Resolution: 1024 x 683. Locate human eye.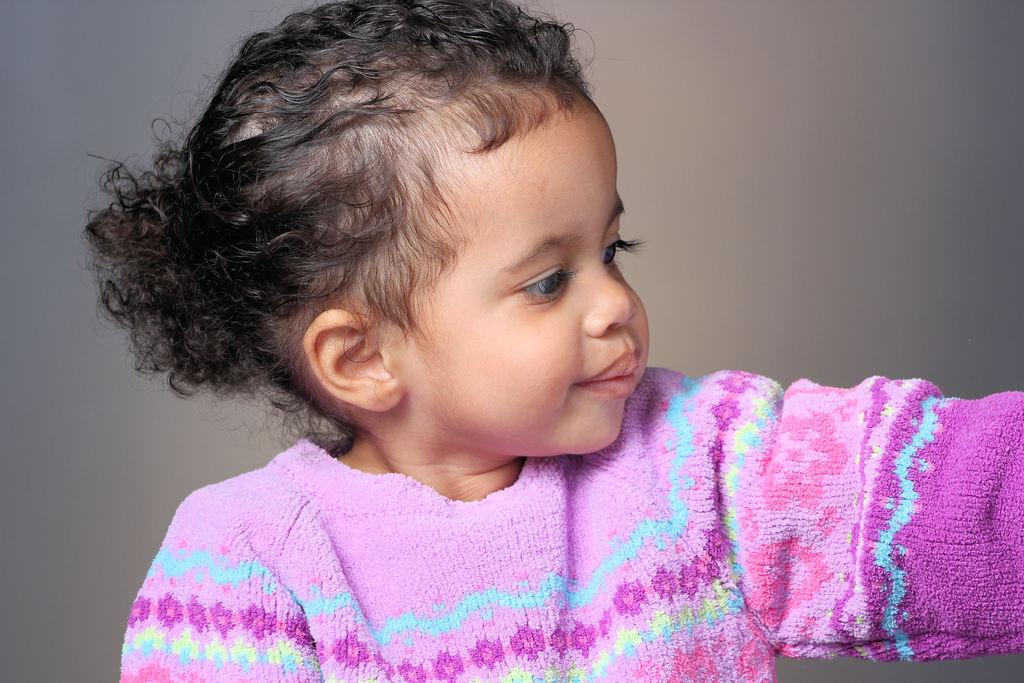
detection(599, 217, 630, 273).
